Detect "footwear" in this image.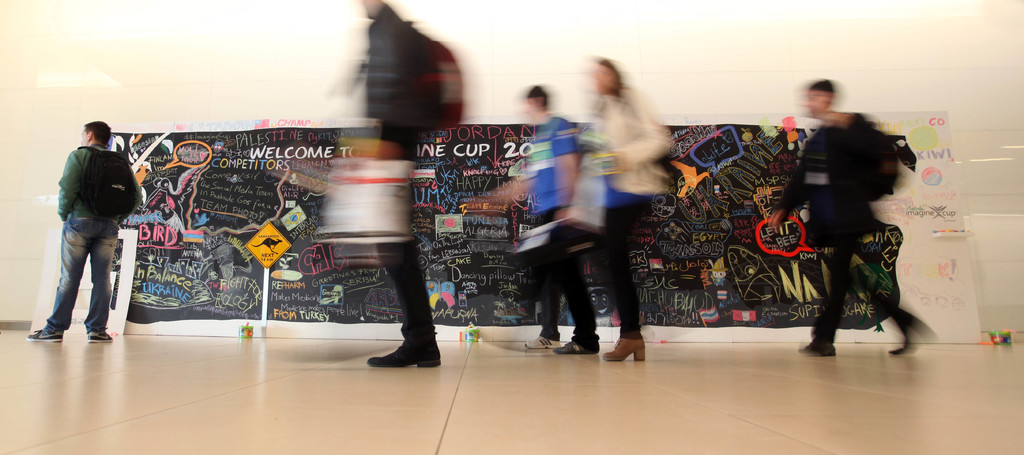
Detection: 603, 330, 646, 361.
